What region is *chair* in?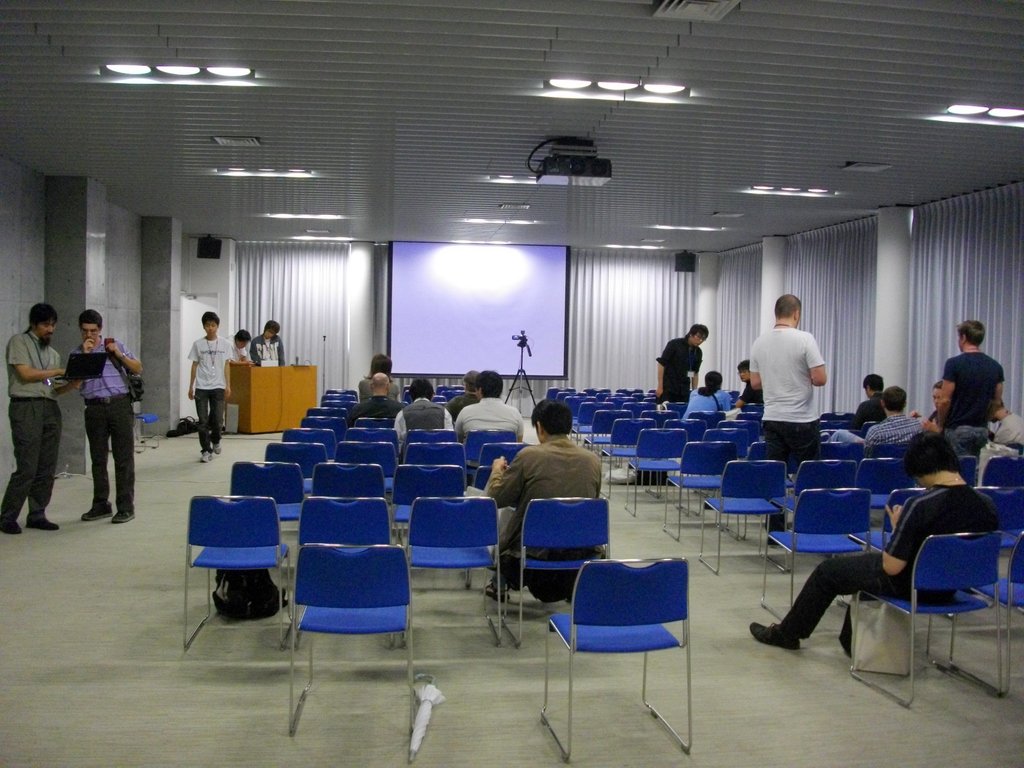
{"left": 499, "top": 493, "right": 609, "bottom": 648}.
